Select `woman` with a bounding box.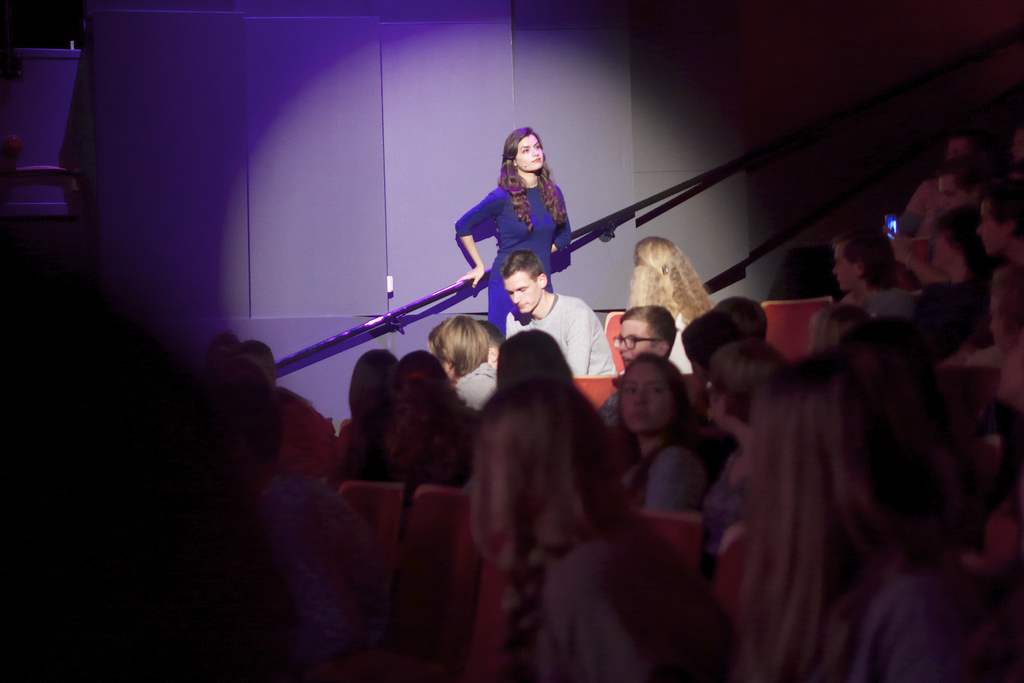
[left=727, top=352, right=1023, bottom=682].
